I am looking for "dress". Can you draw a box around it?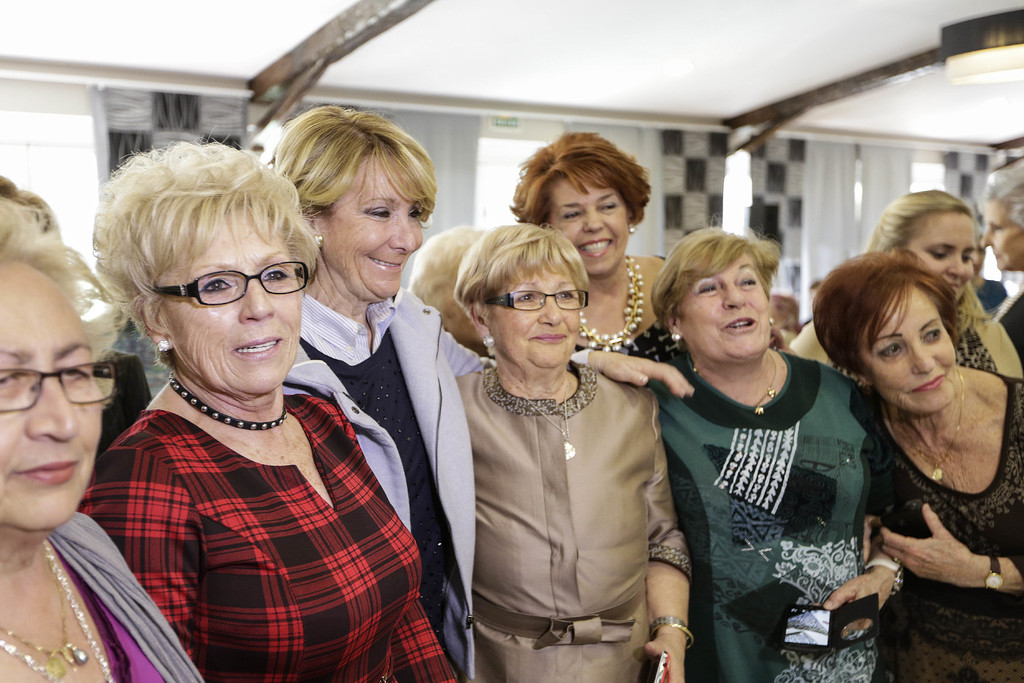
Sure, the bounding box is (452, 361, 689, 682).
